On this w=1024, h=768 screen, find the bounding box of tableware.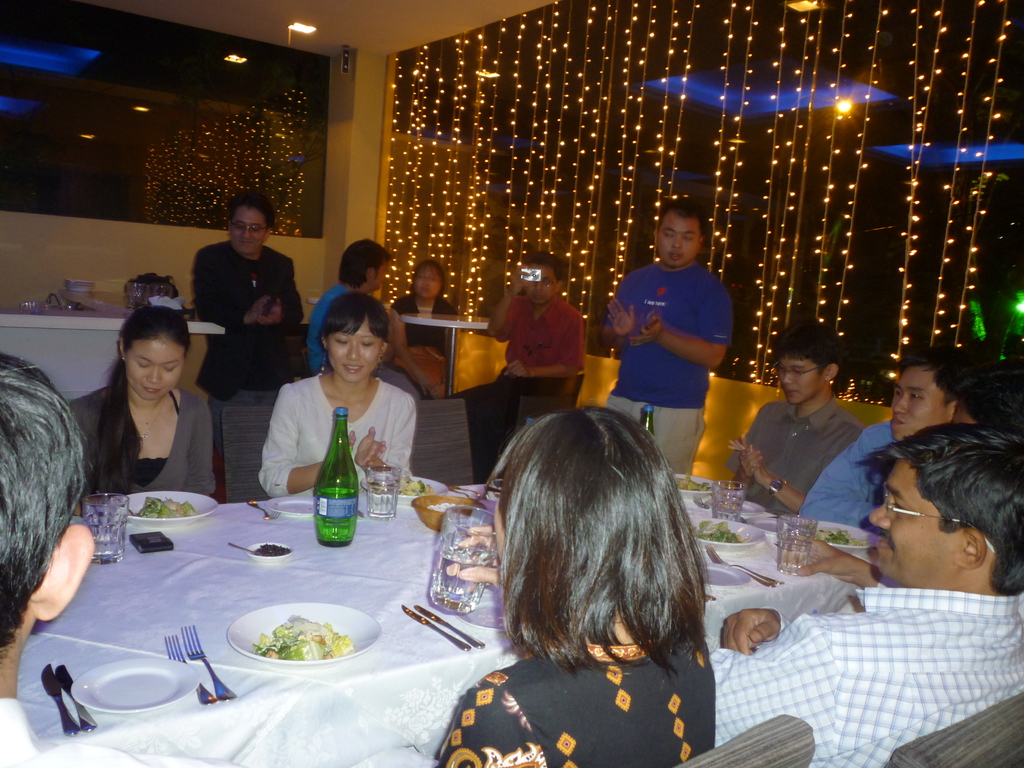
Bounding box: <box>707,540,785,586</box>.
